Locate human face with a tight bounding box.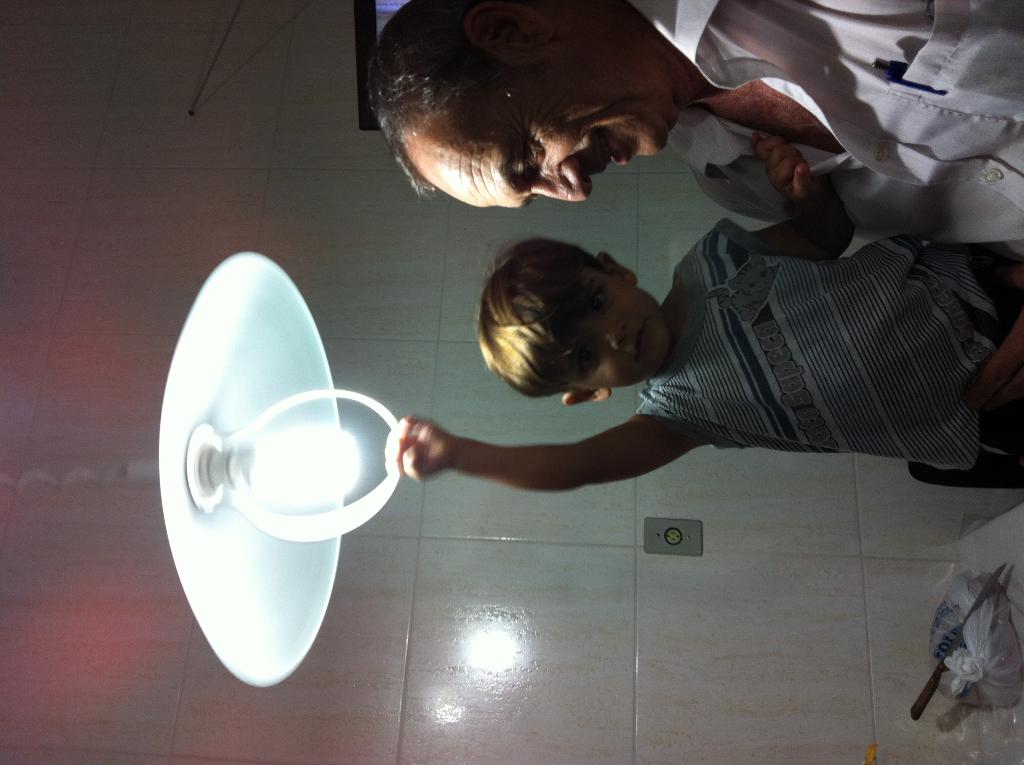
pyautogui.locateOnScreen(428, 61, 654, 209).
